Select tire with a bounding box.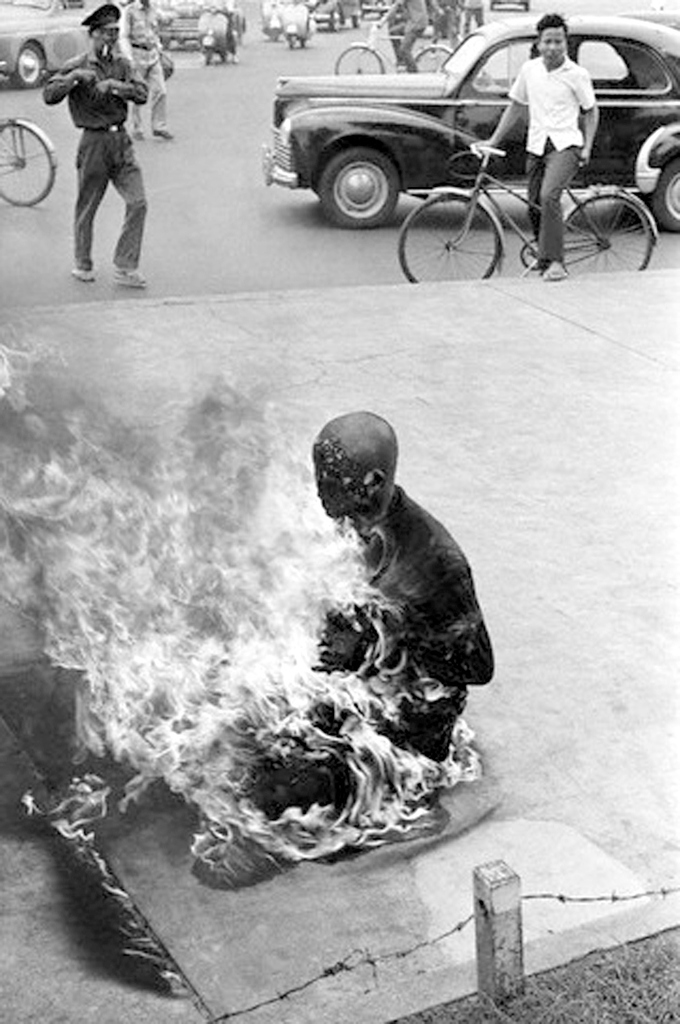
315 151 400 228.
